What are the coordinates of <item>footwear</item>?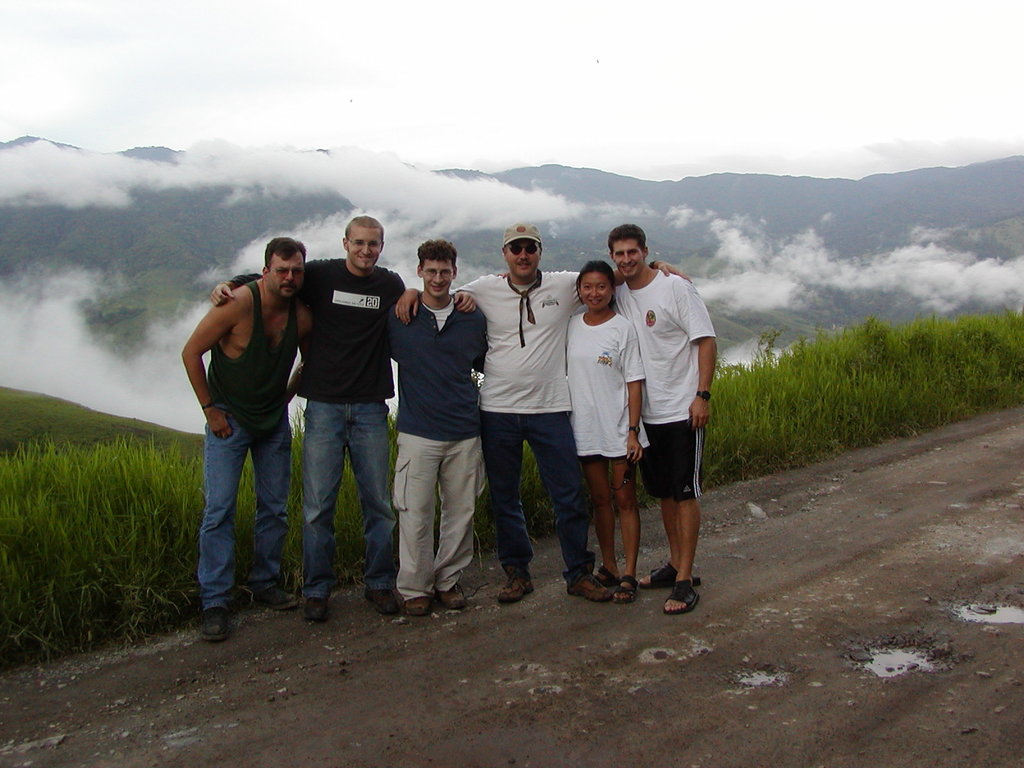
crop(563, 564, 623, 596).
